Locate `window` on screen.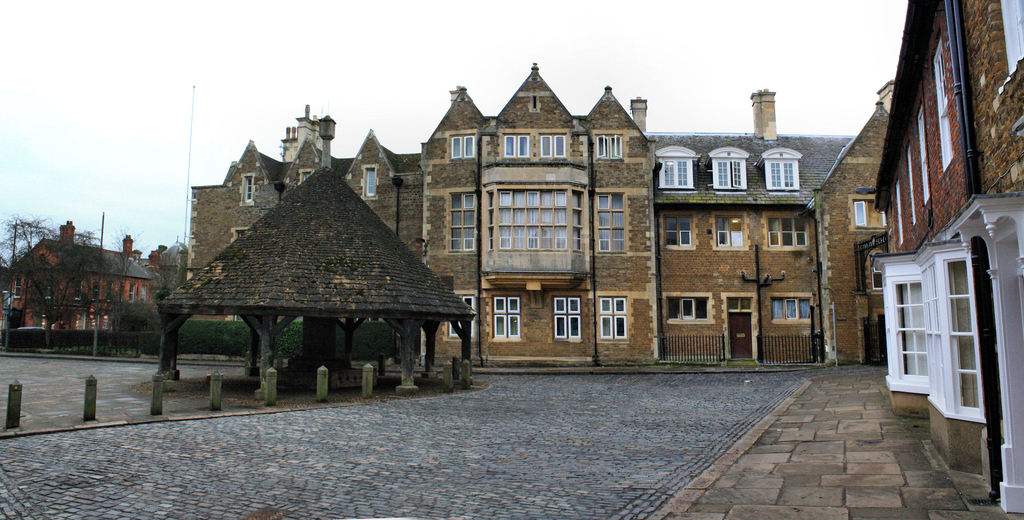
On screen at l=243, t=178, r=253, b=200.
